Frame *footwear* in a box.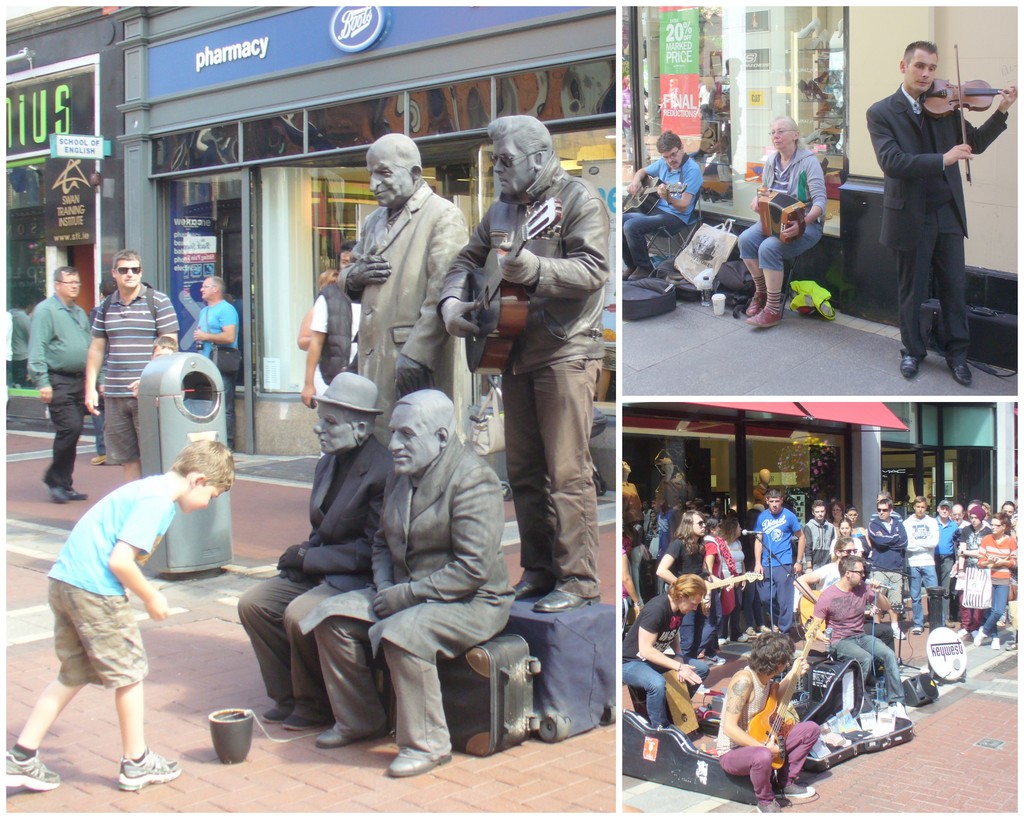
x1=624, y1=266, x2=648, y2=281.
